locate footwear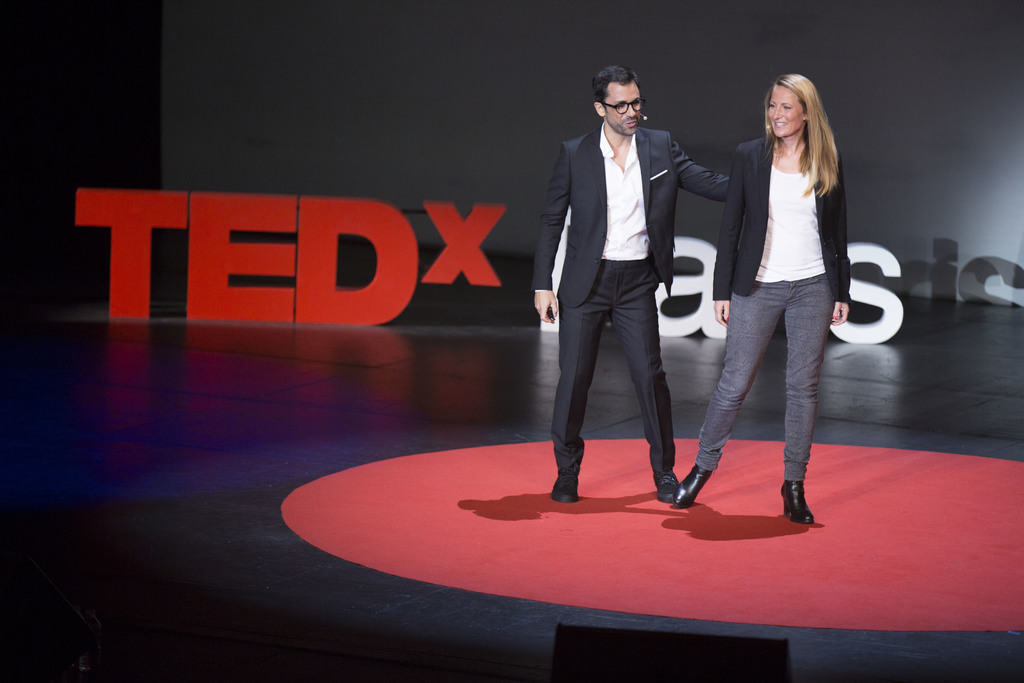
box(548, 475, 579, 500)
